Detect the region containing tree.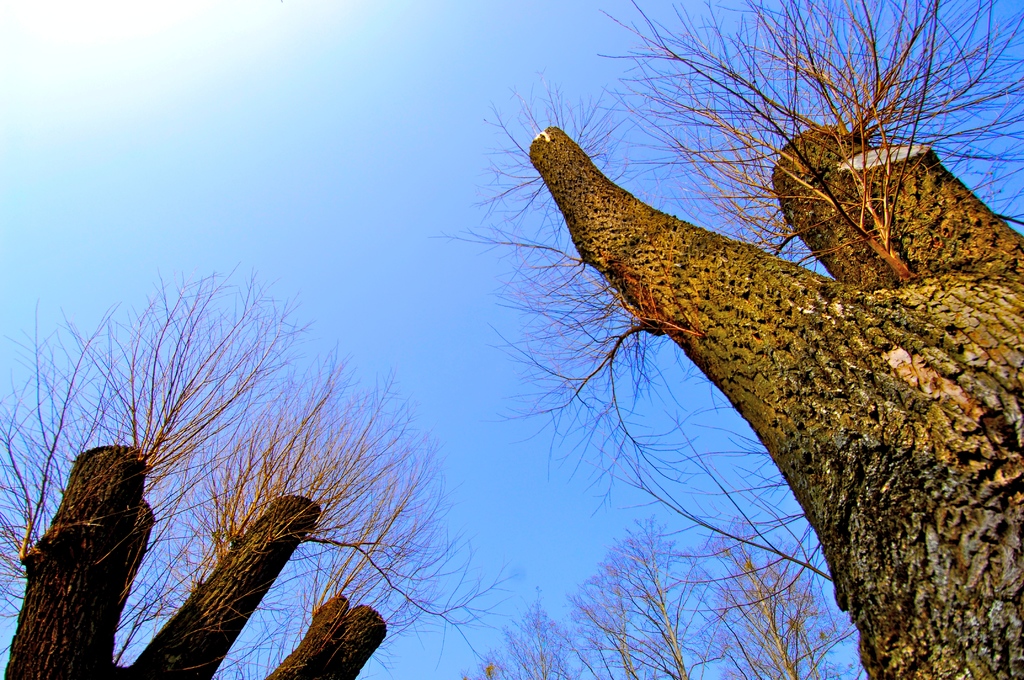
l=433, t=0, r=1023, b=679.
